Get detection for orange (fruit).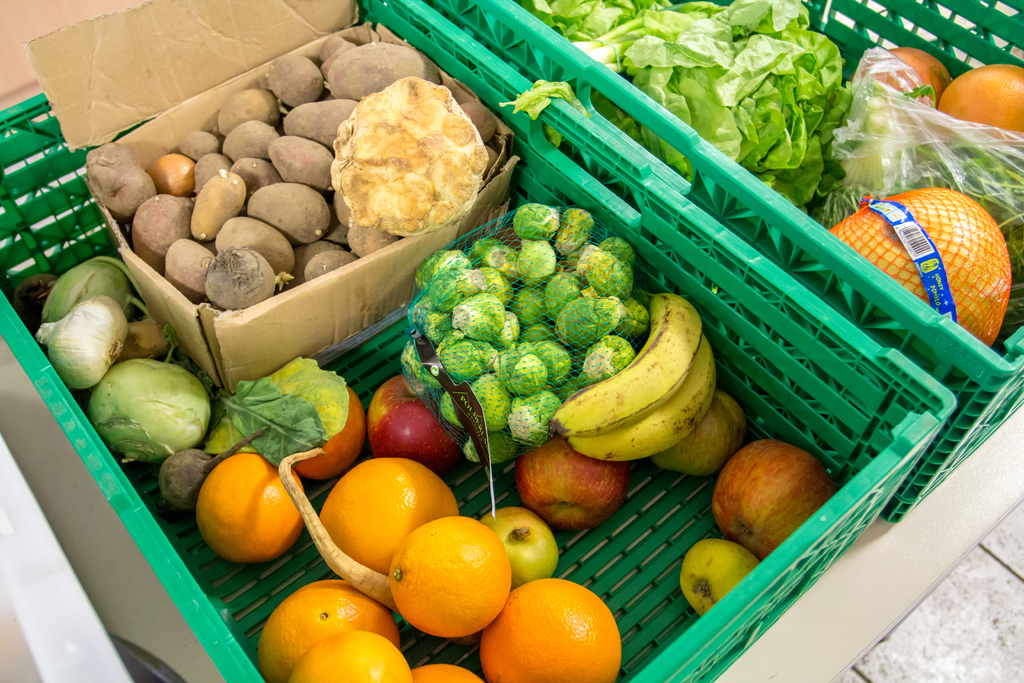
Detection: 257:579:378:671.
